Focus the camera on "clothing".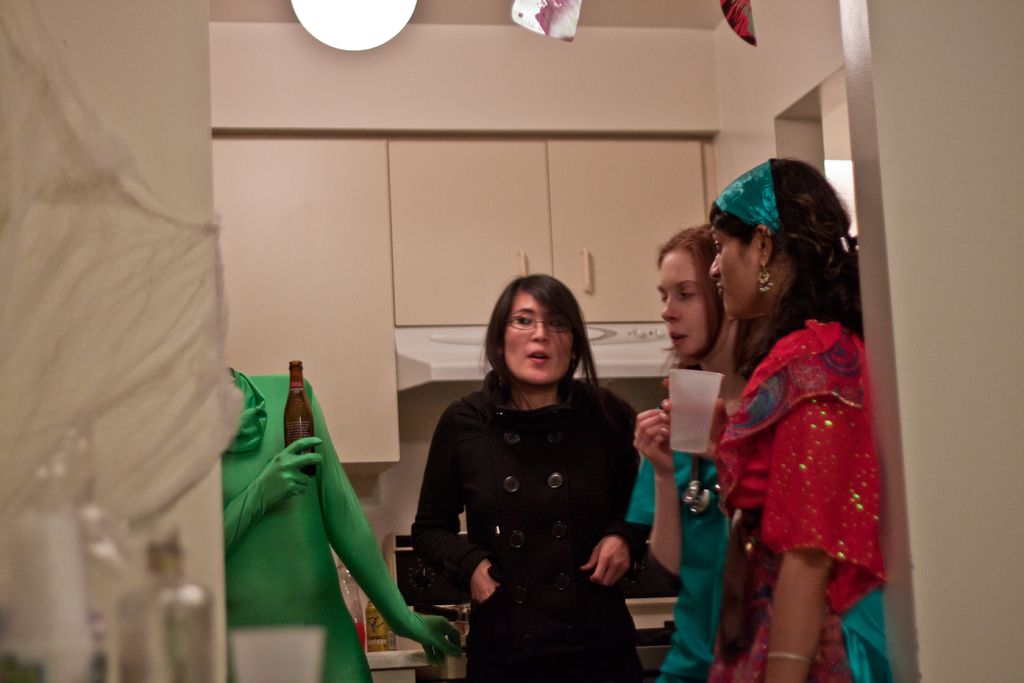
Focus region: 402:327:660:668.
